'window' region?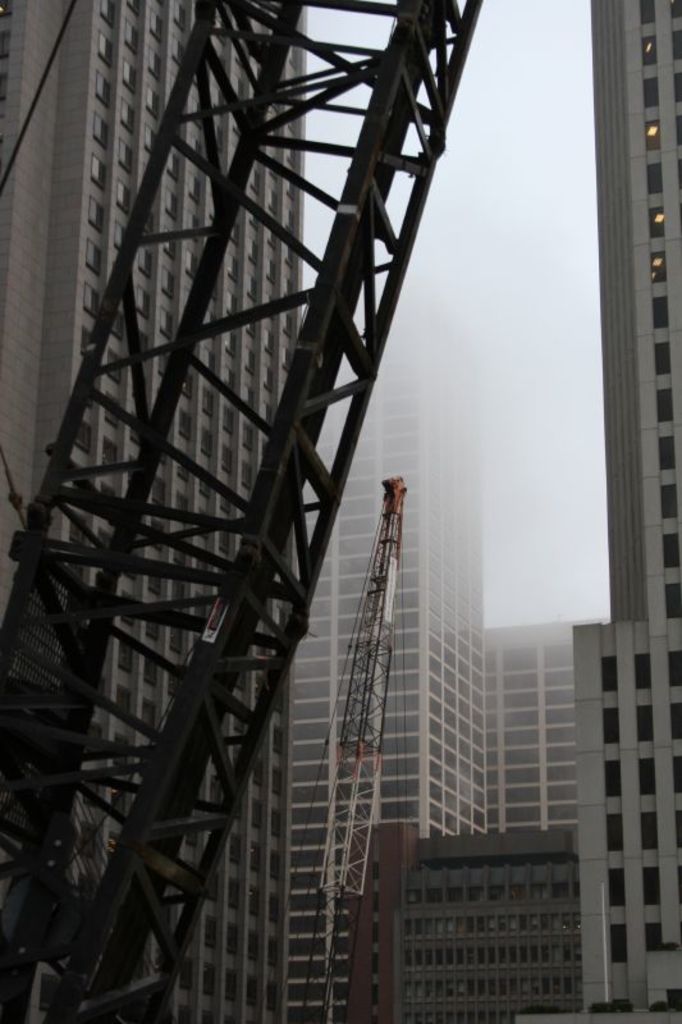
locate(668, 751, 681, 791)
